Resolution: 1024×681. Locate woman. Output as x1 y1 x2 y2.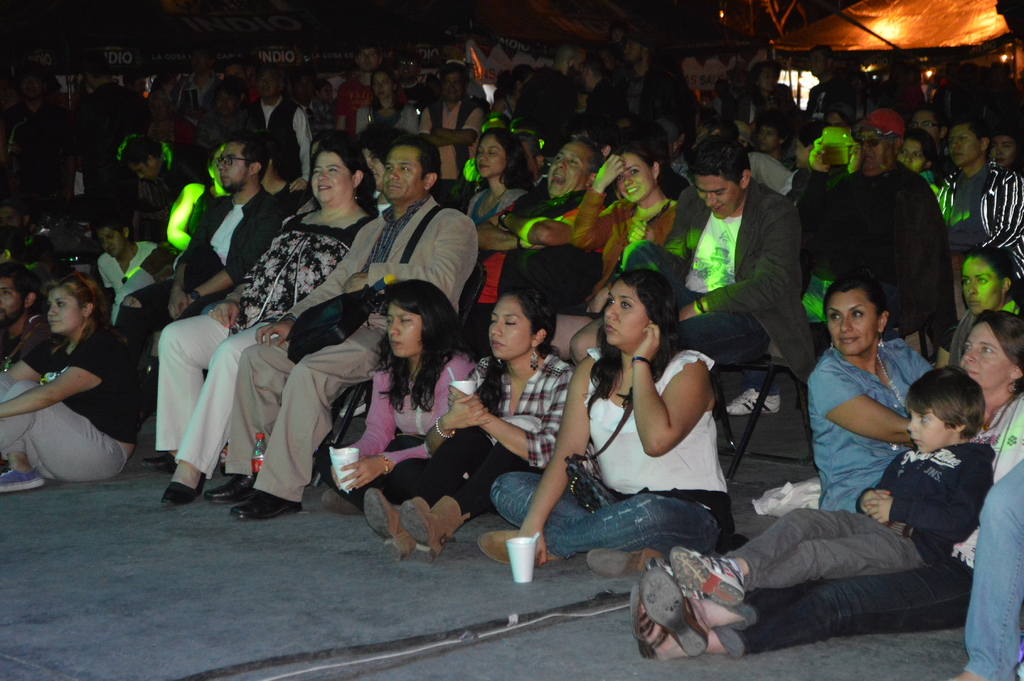
166 144 231 272.
